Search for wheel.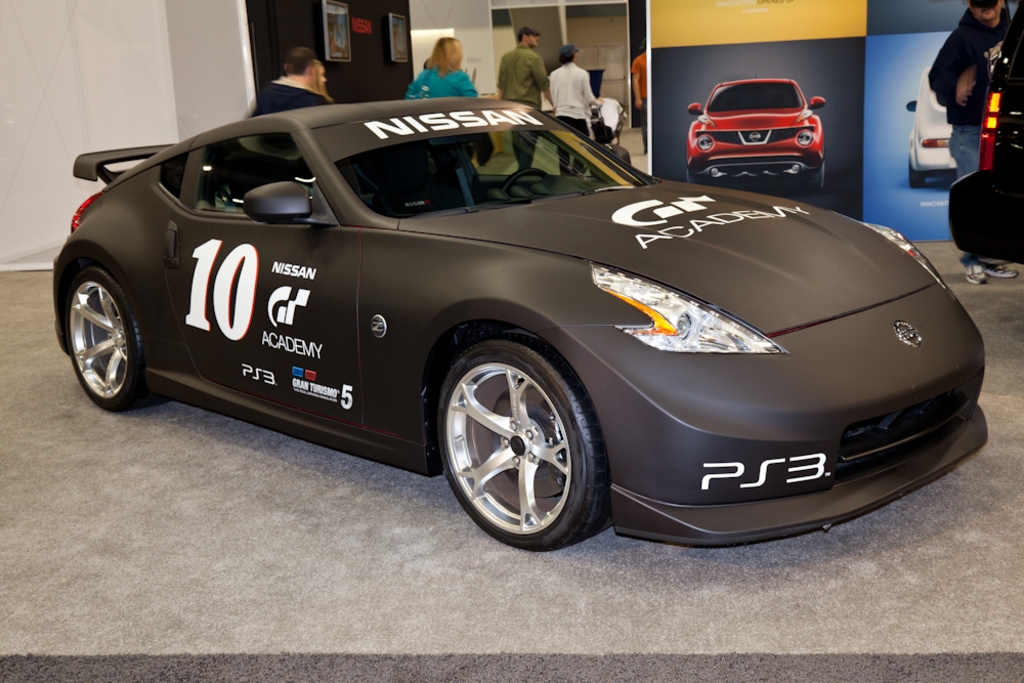
Found at (909,156,928,186).
